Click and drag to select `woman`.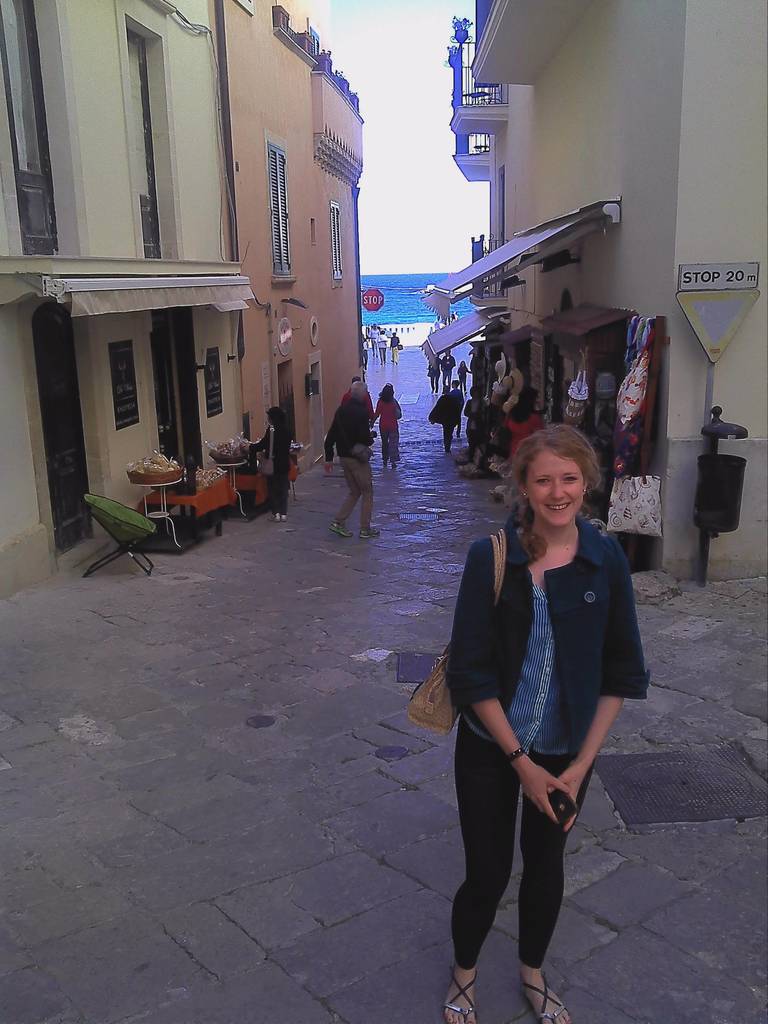
Selection: locate(430, 416, 630, 1023).
